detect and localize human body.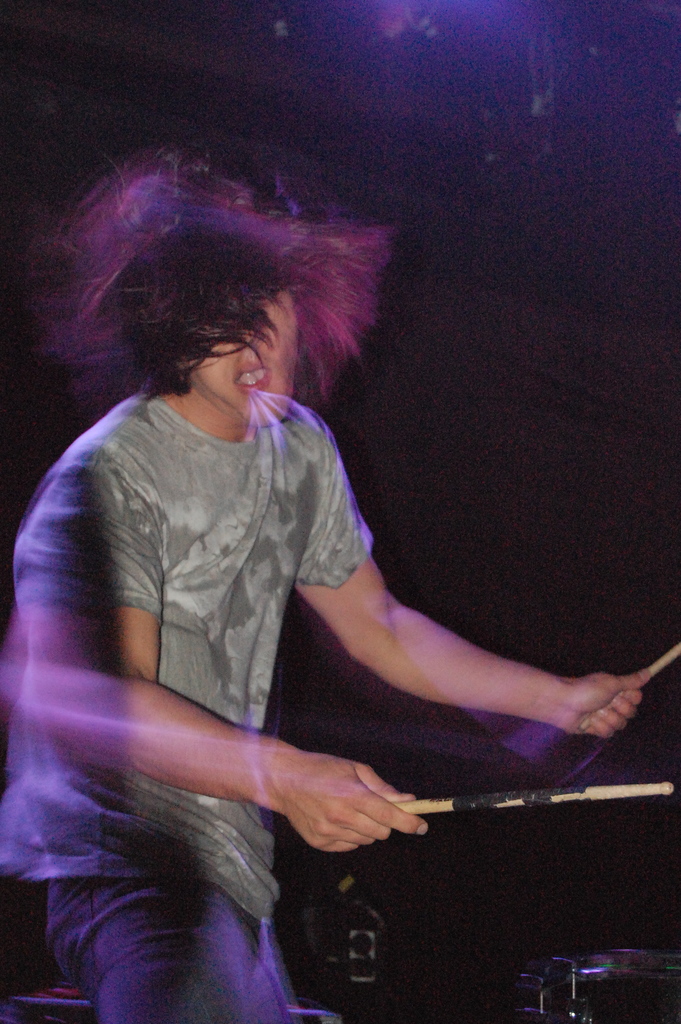
Localized at 16,147,552,1023.
